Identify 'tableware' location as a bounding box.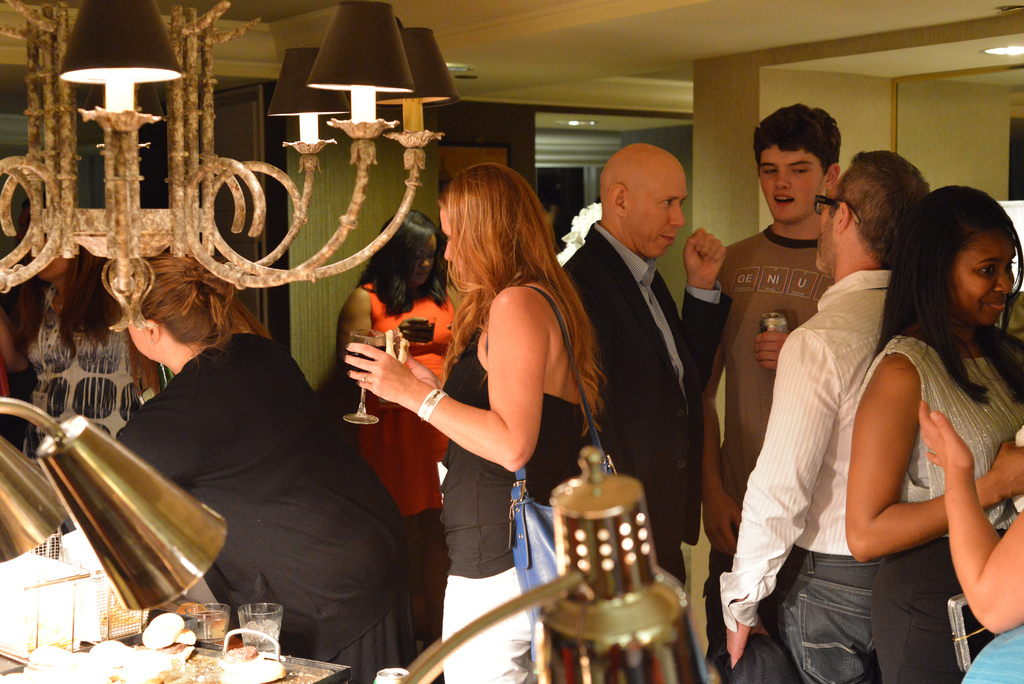
[230,602,283,645].
